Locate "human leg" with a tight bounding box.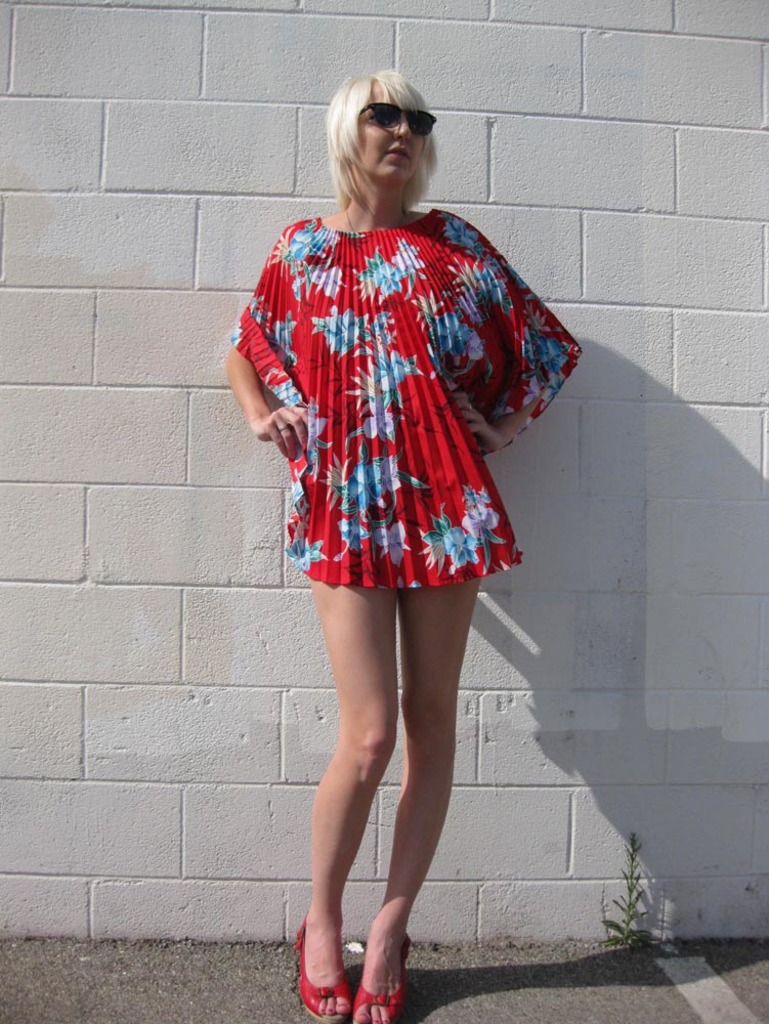
(368,480,484,1023).
